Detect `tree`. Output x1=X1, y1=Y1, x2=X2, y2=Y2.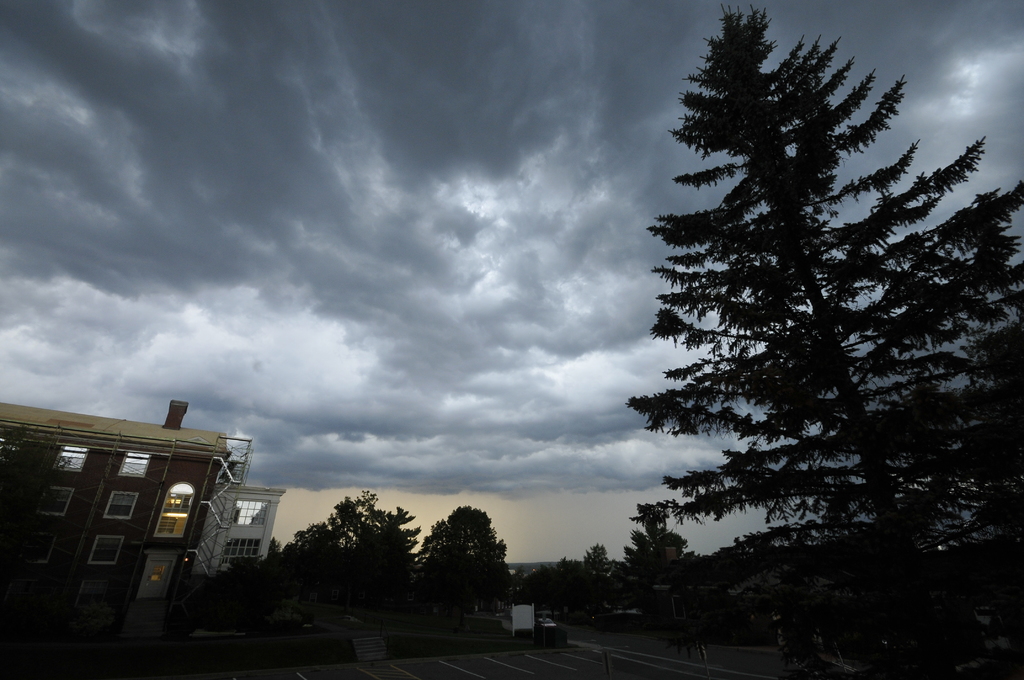
x1=616, y1=489, x2=709, y2=631.
